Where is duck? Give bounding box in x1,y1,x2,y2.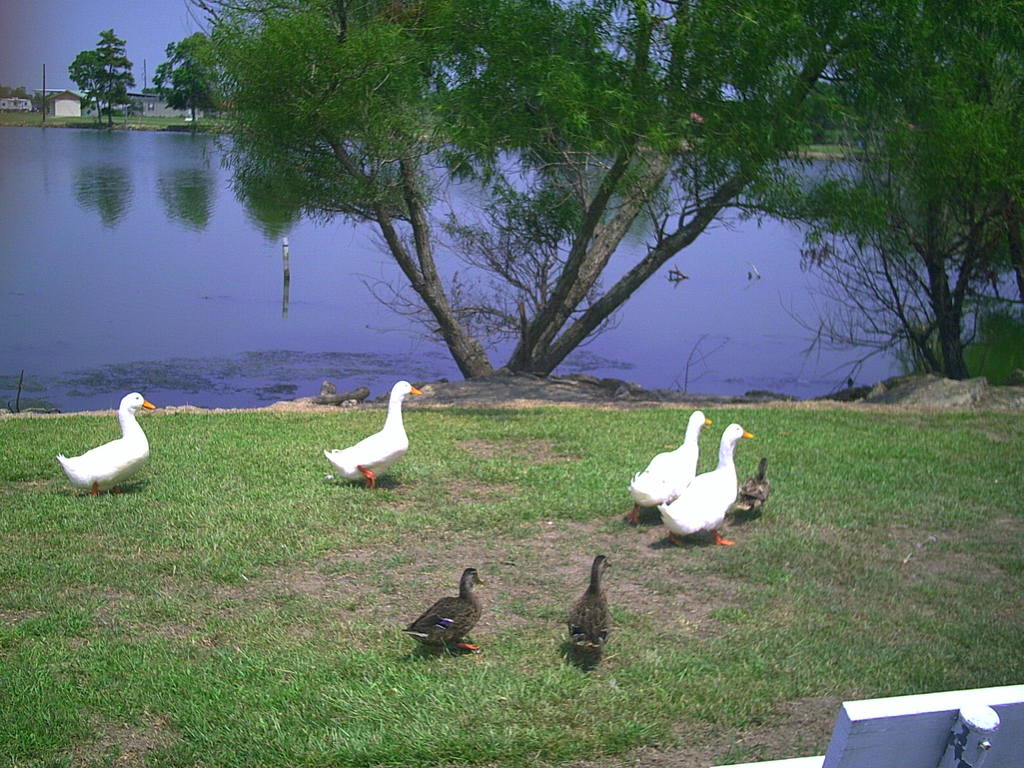
619,408,726,538.
